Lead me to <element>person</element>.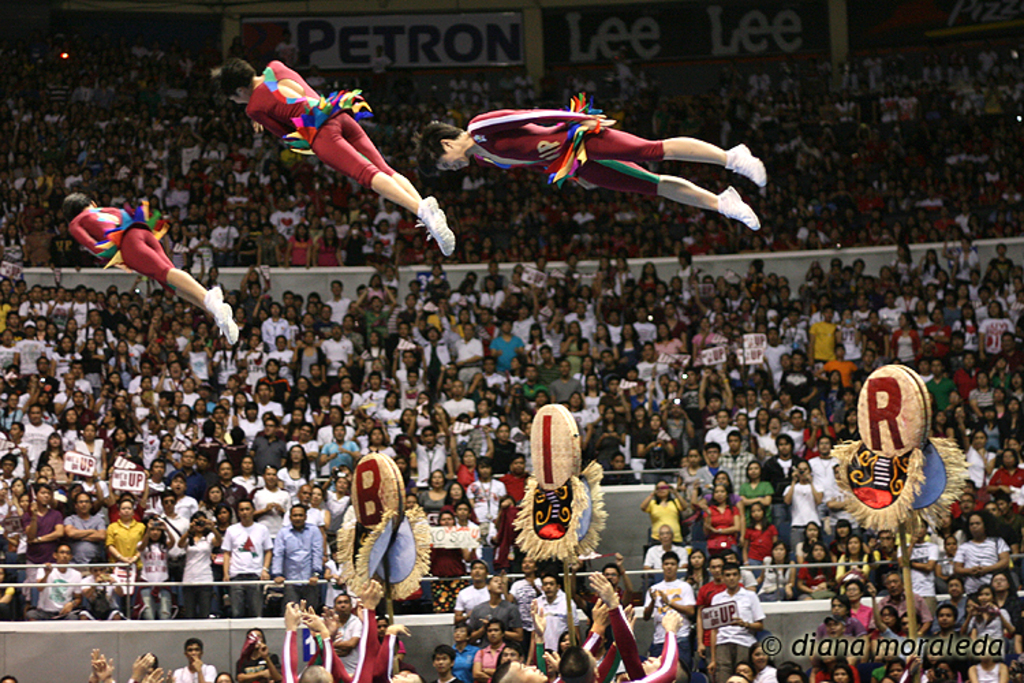
Lead to select_region(214, 52, 461, 261).
